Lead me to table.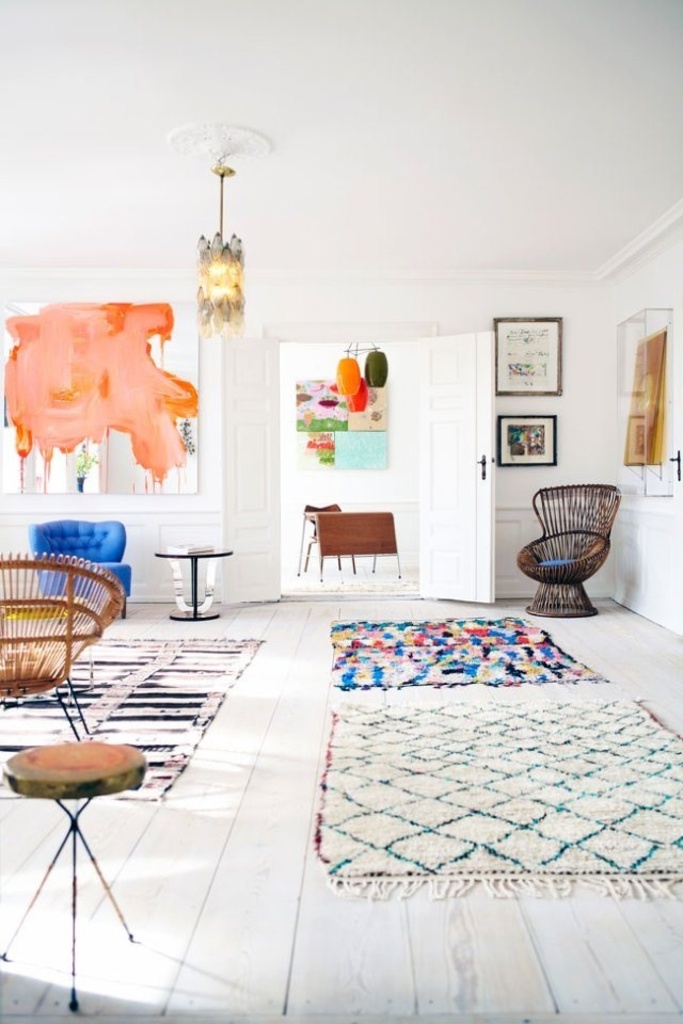
Lead to [141,534,238,624].
